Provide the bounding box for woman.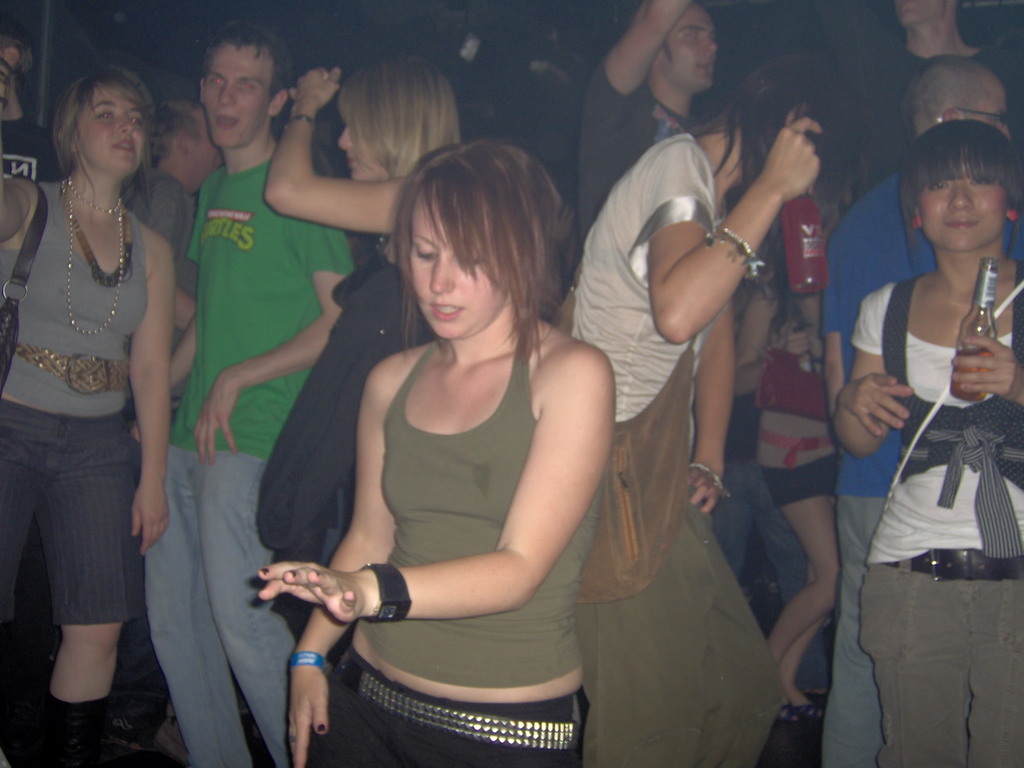
select_region(0, 61, 170, 767).
